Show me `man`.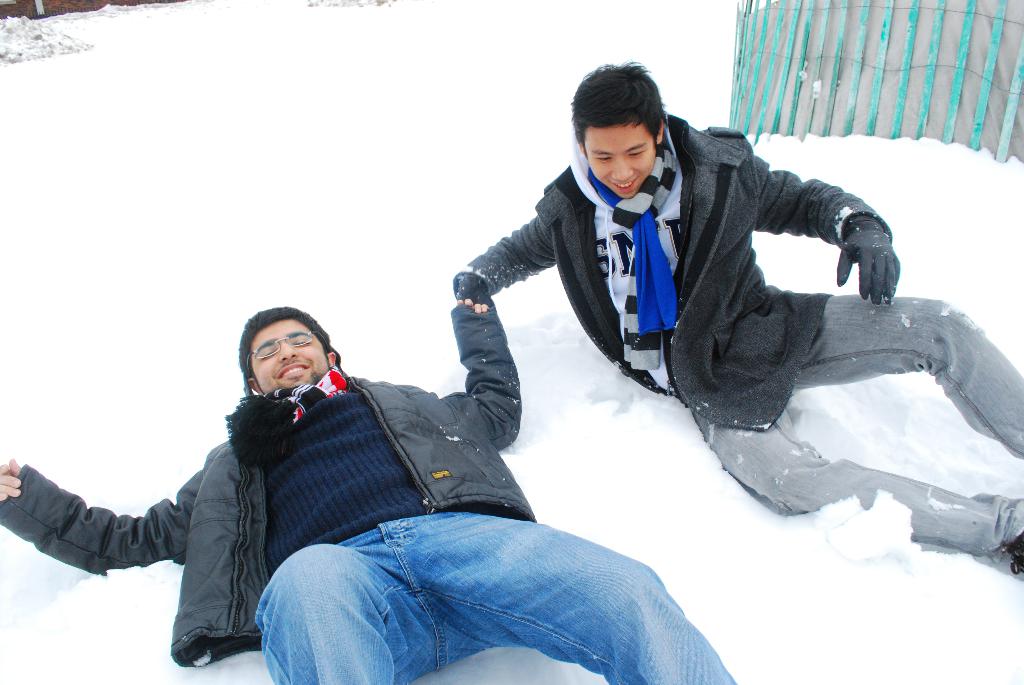
`man` is here: left=0, top=289, right=744, bottom=684.
